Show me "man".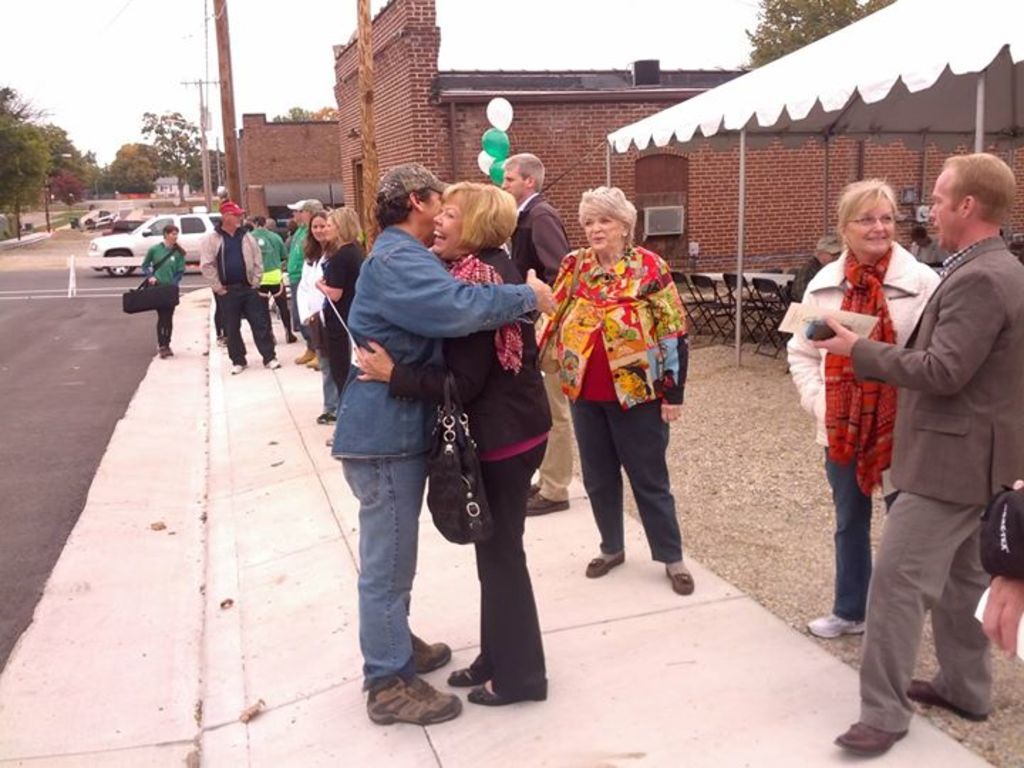
"man" is here: <box>286,199,316,367</box>.
